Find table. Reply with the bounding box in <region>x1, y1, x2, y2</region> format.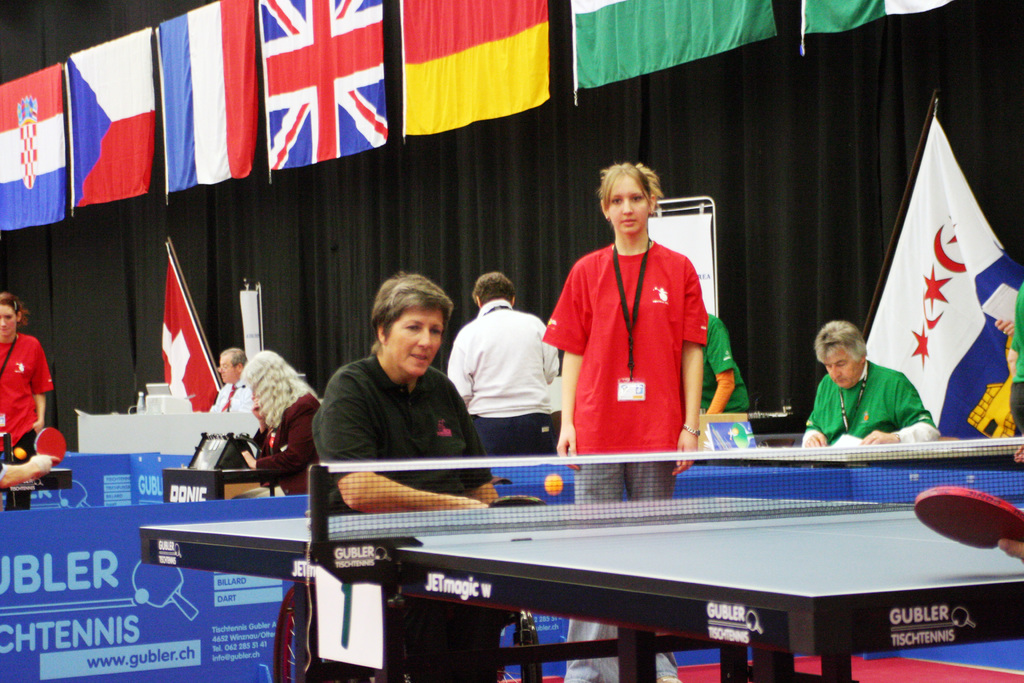
<region>139, 497, 1023, 682</region>.
